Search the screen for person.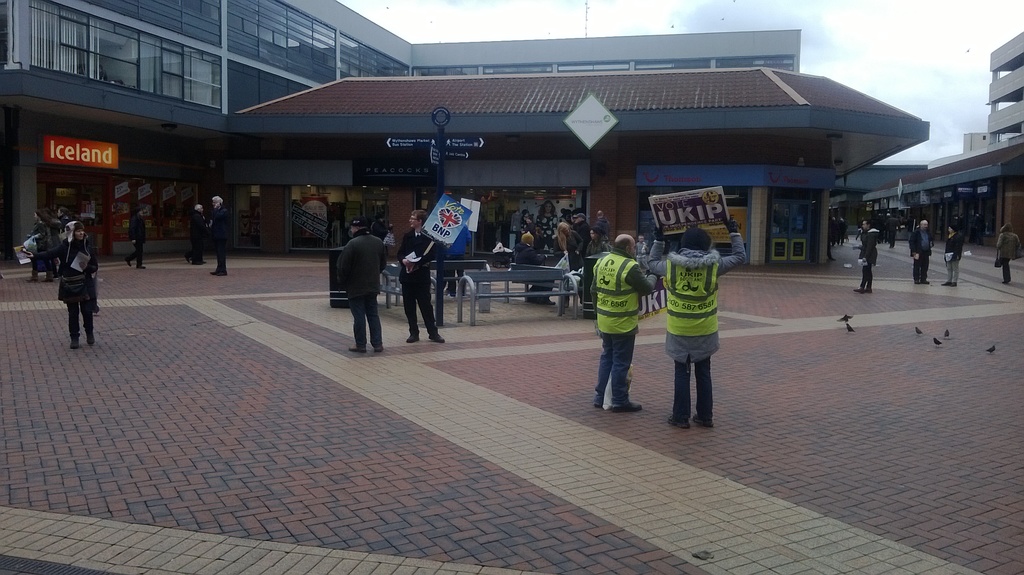
Found at <box>648,222,726,441</box>.
